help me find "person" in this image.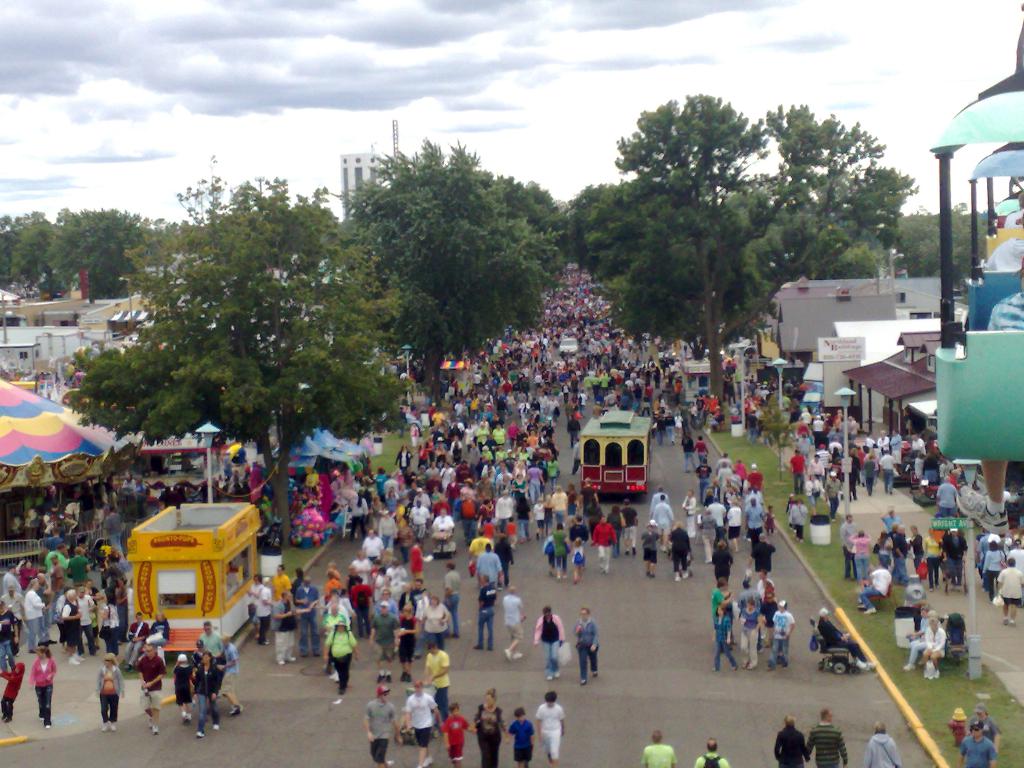
Found it: box(269, 591, 295, 666).
